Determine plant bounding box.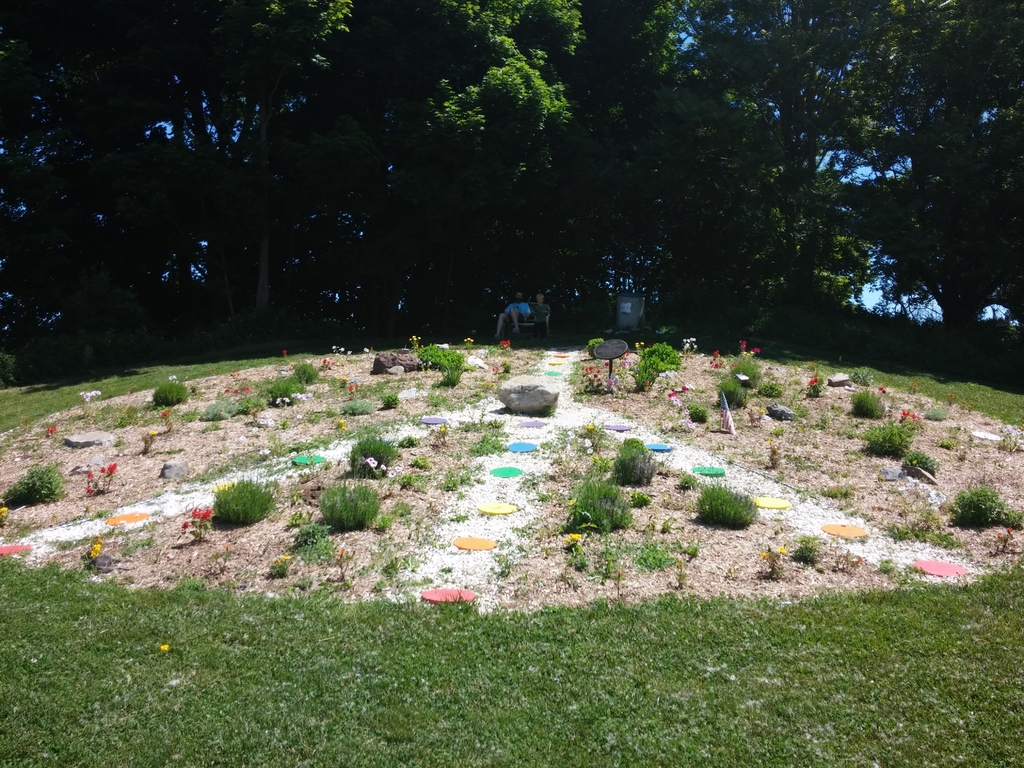
Determined: [x1=670, y1=336, x2=723, y2=359].
